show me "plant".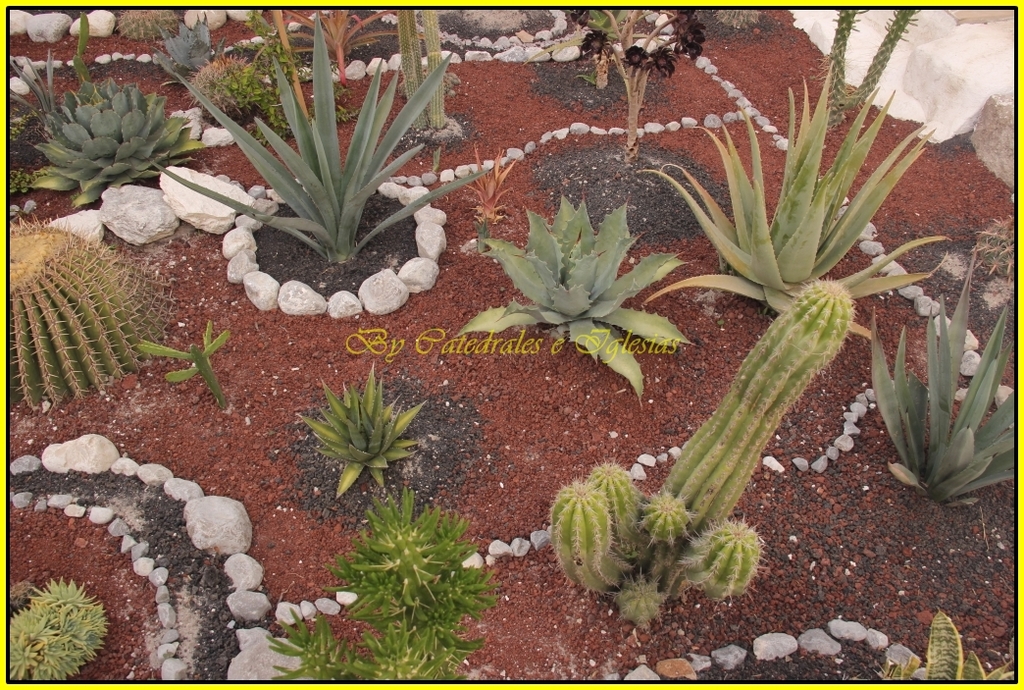
"plant" is here: box(171, 1, 367, 152).
